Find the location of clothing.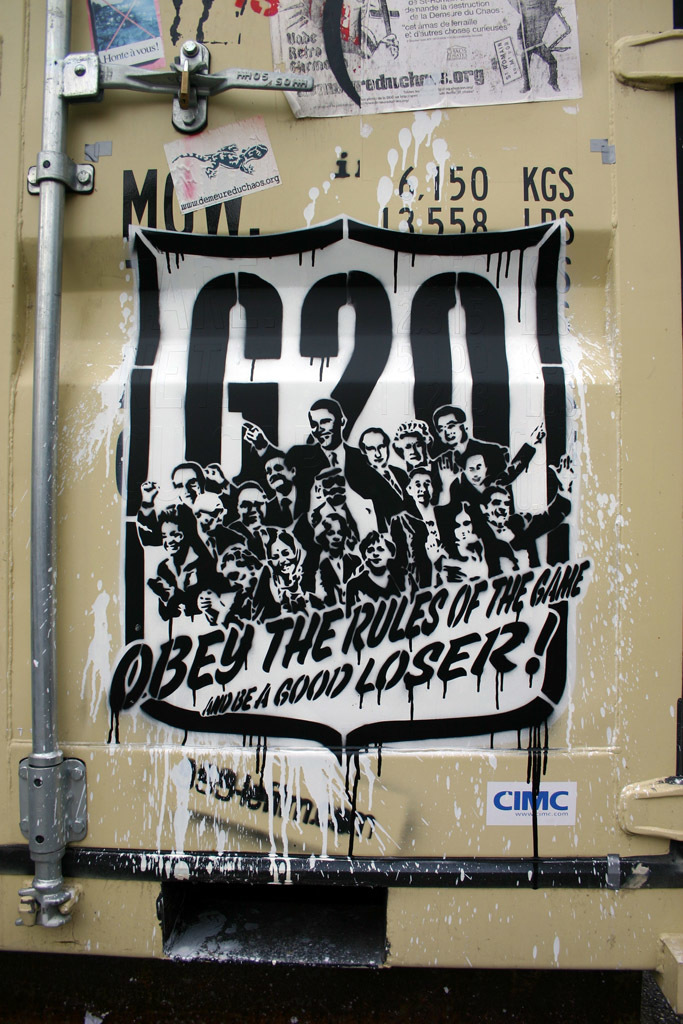
Location: (left=486, top=509, right=569, bottom=574).
